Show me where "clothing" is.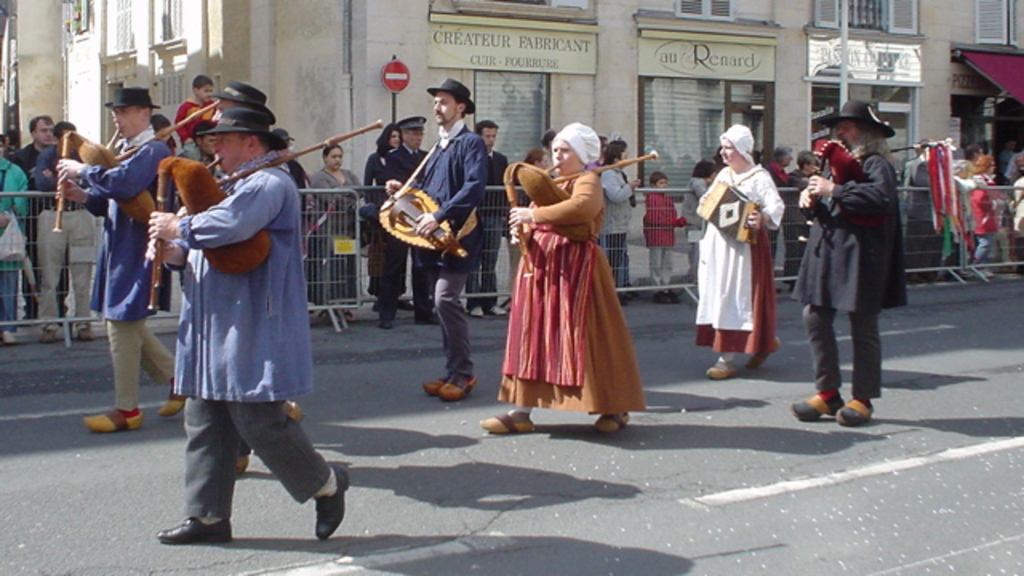
"clothing" is at [69,136,166,322].
